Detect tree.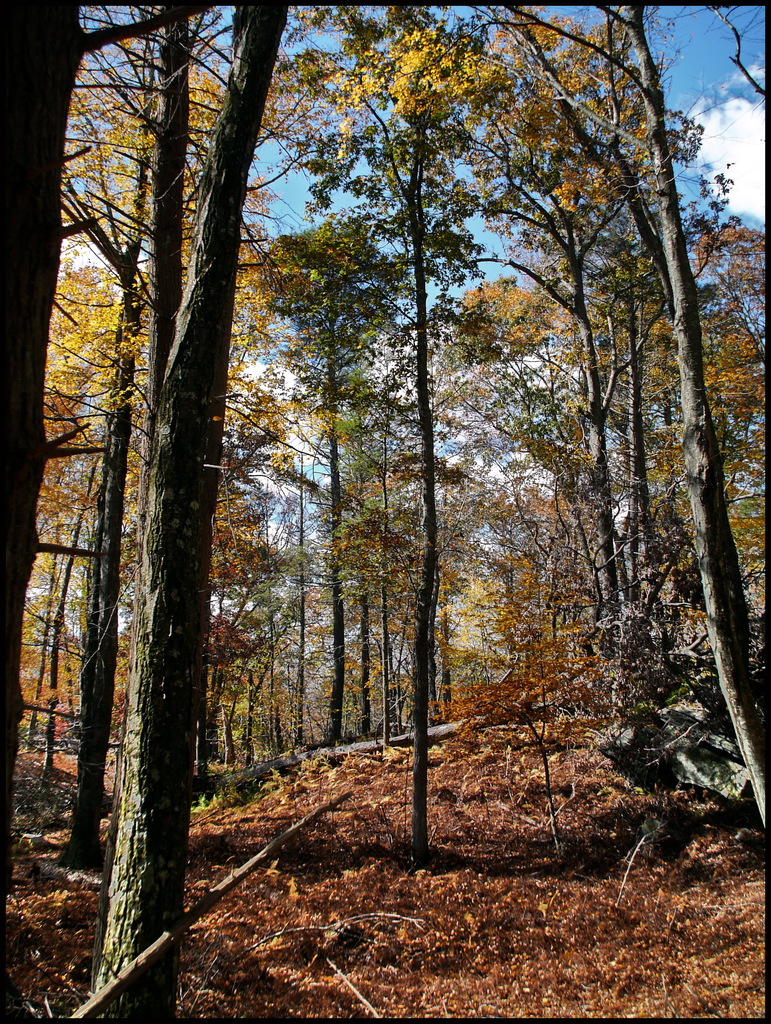
Detected at (246, 439, 360, 754).
